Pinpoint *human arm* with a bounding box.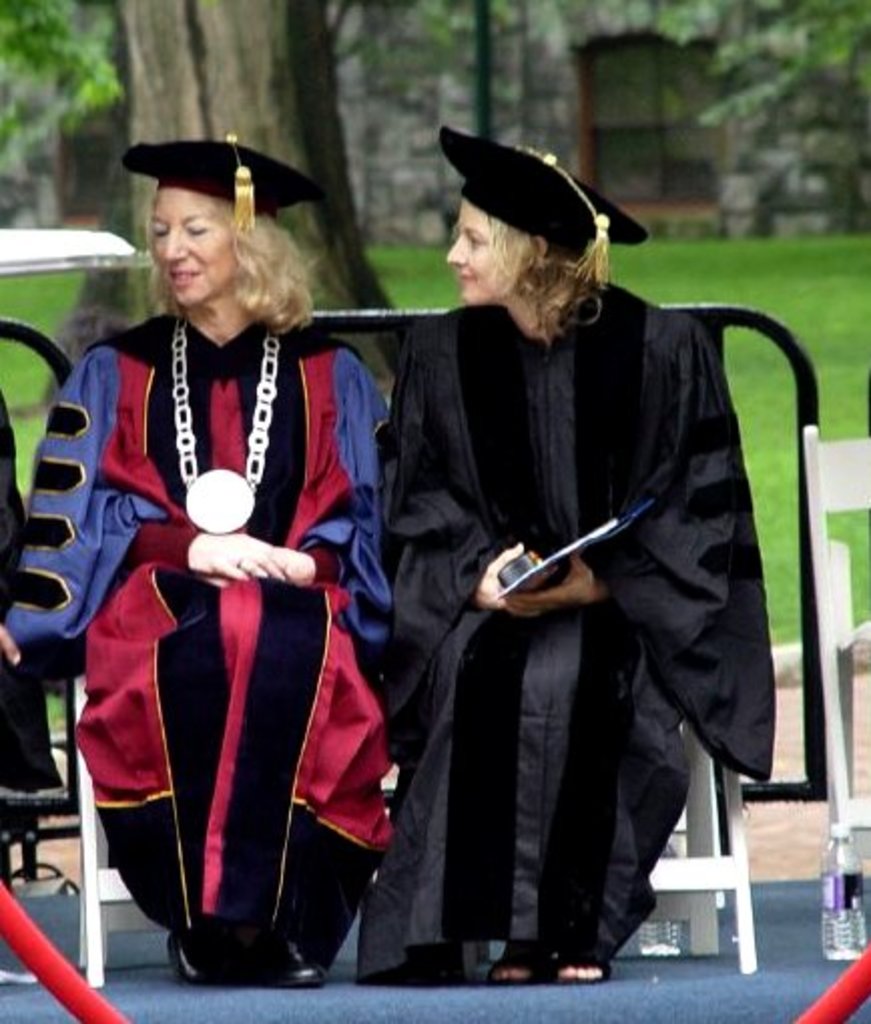
36 349 309 568.
